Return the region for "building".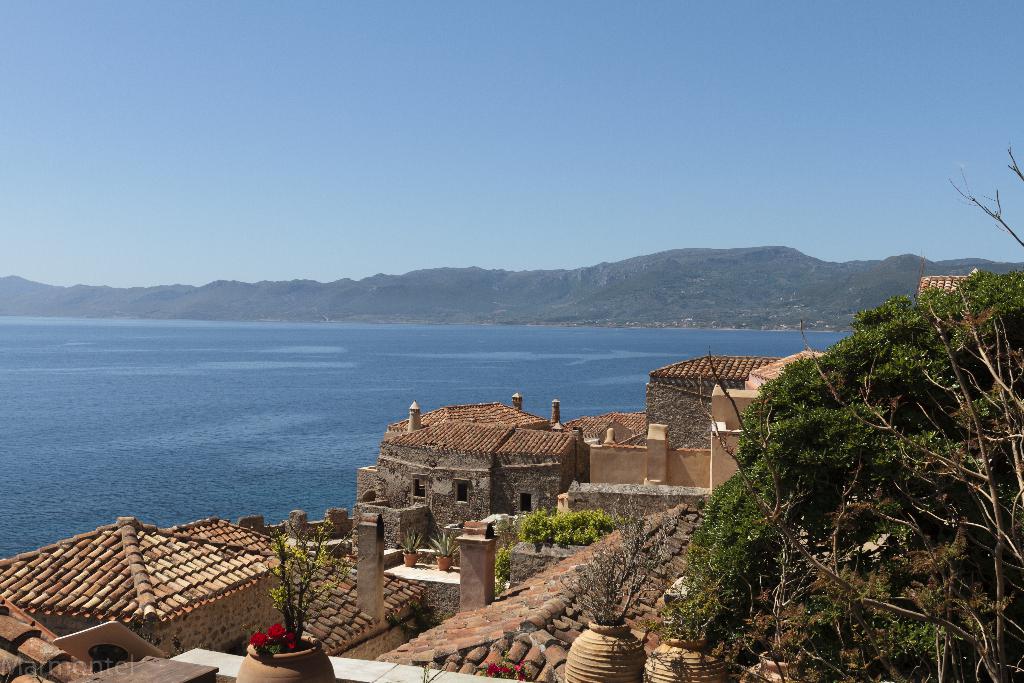
region(356, 393, 584, 539).
